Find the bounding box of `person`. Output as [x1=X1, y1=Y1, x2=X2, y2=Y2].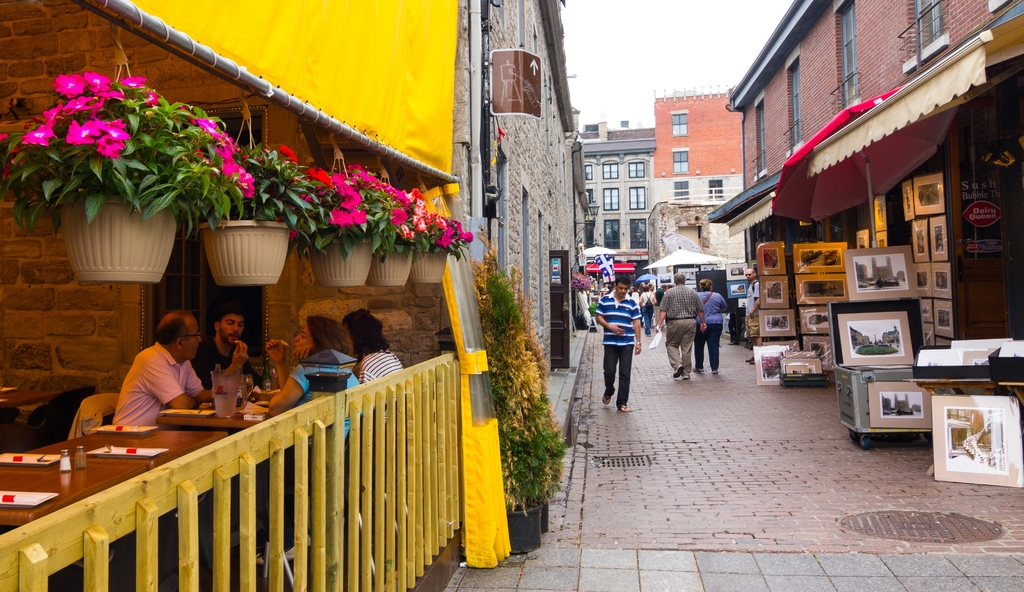
[x1=691, y1=275, x2=738, y2=377].
